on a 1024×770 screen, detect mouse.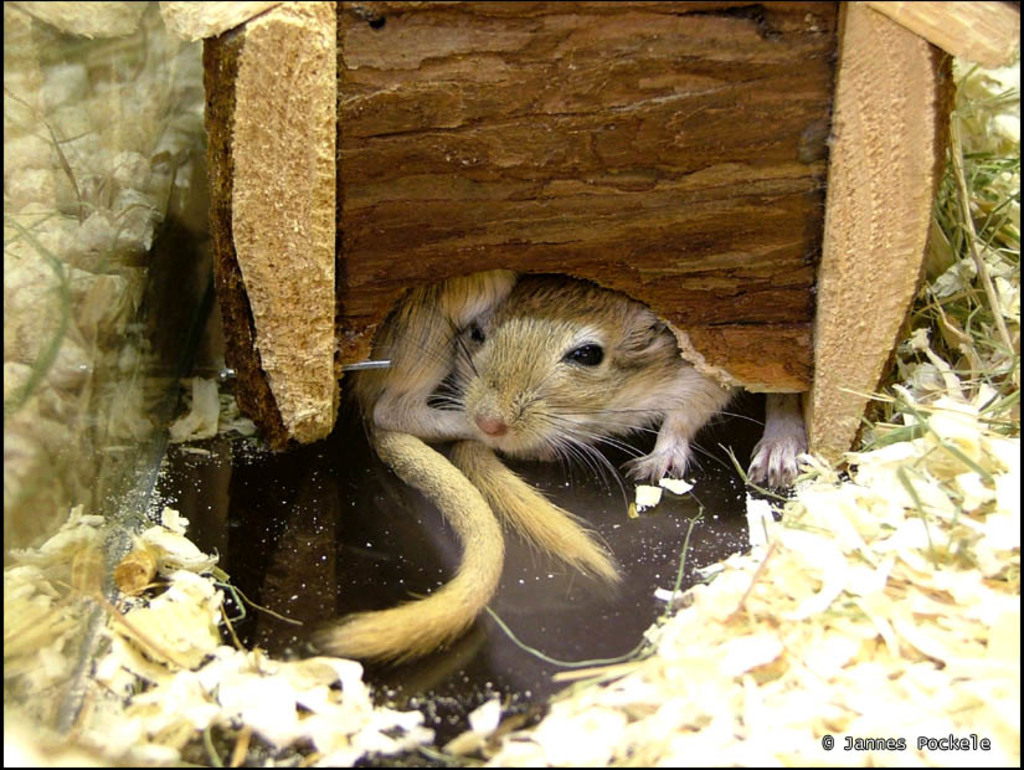
x1=295, y1=271, x2=516, y2=674.
